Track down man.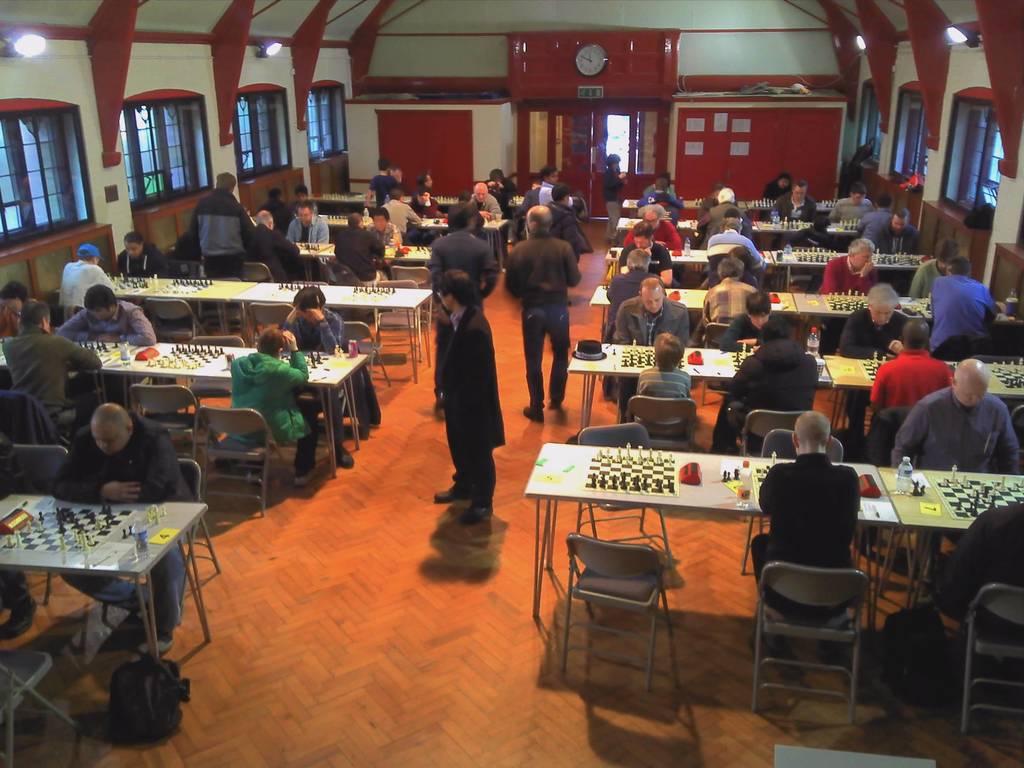
Tracked to (837, 285, 908, 444).
